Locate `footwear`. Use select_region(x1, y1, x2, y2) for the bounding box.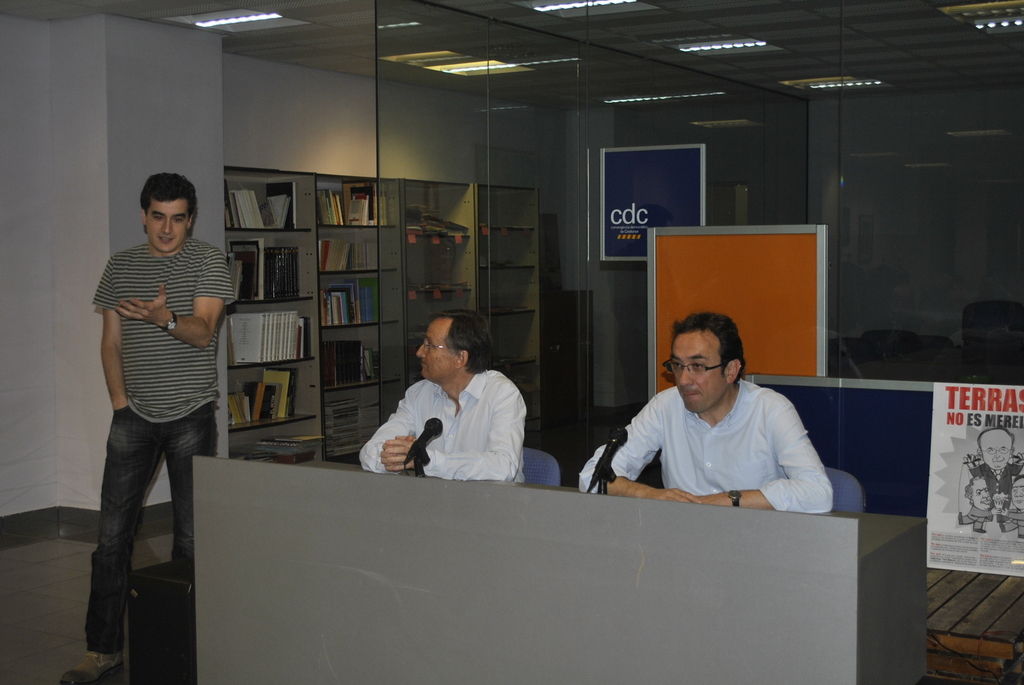
select_region(61, 648, 109, 684).
